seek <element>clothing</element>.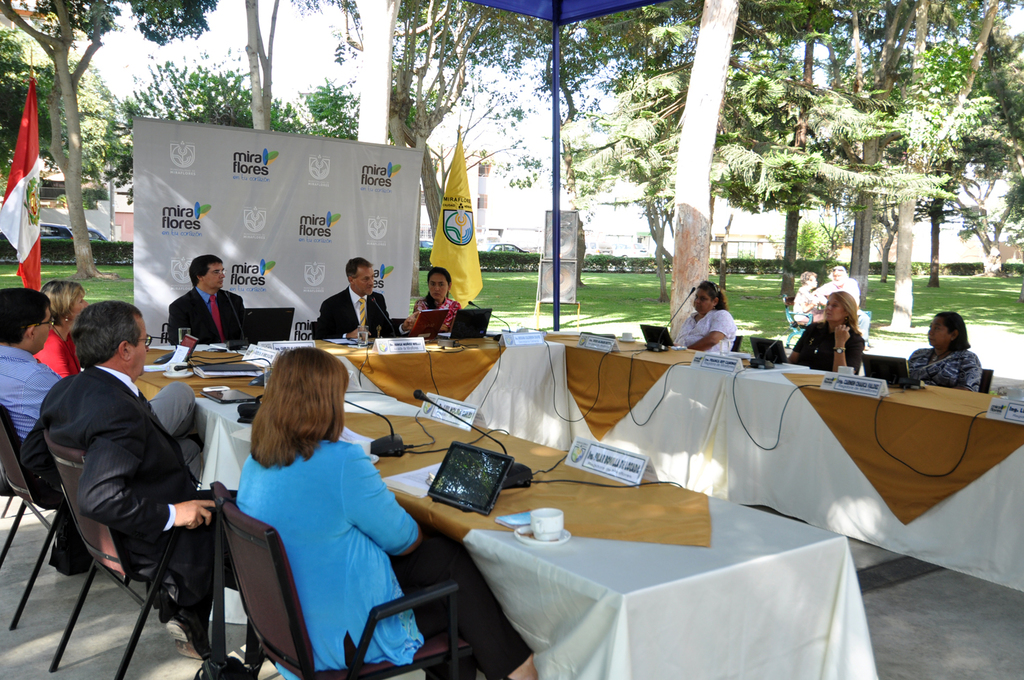
819/277/855/311.
